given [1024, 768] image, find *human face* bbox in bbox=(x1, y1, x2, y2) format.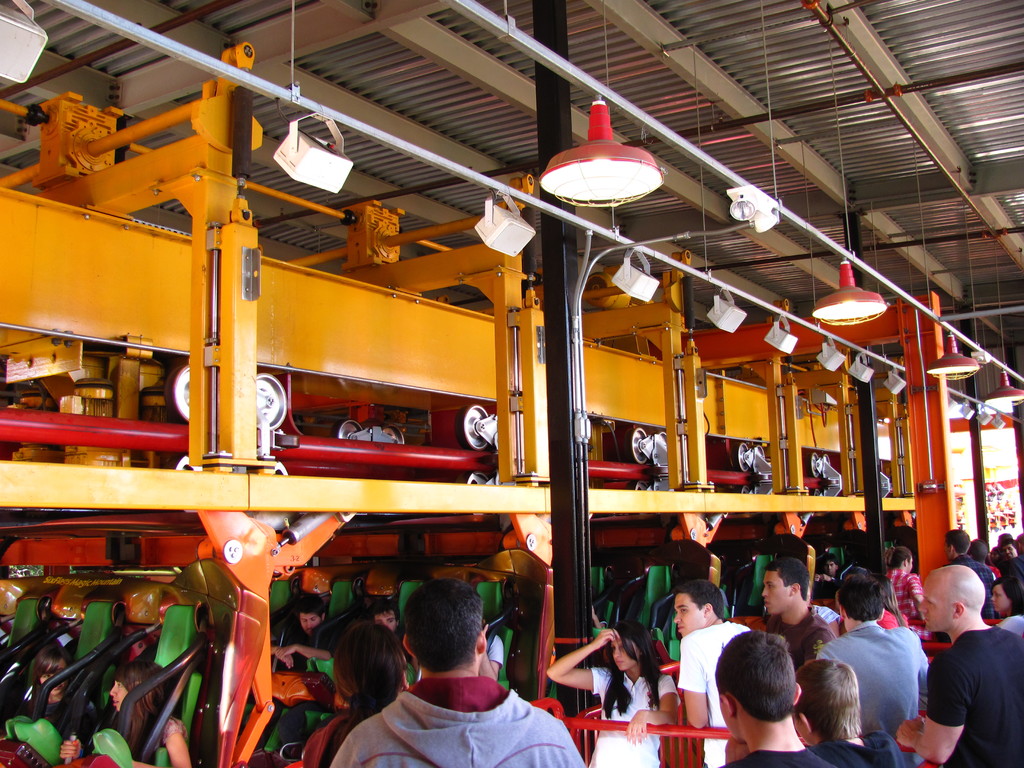
bbox=(763, 572, 794, 620).
